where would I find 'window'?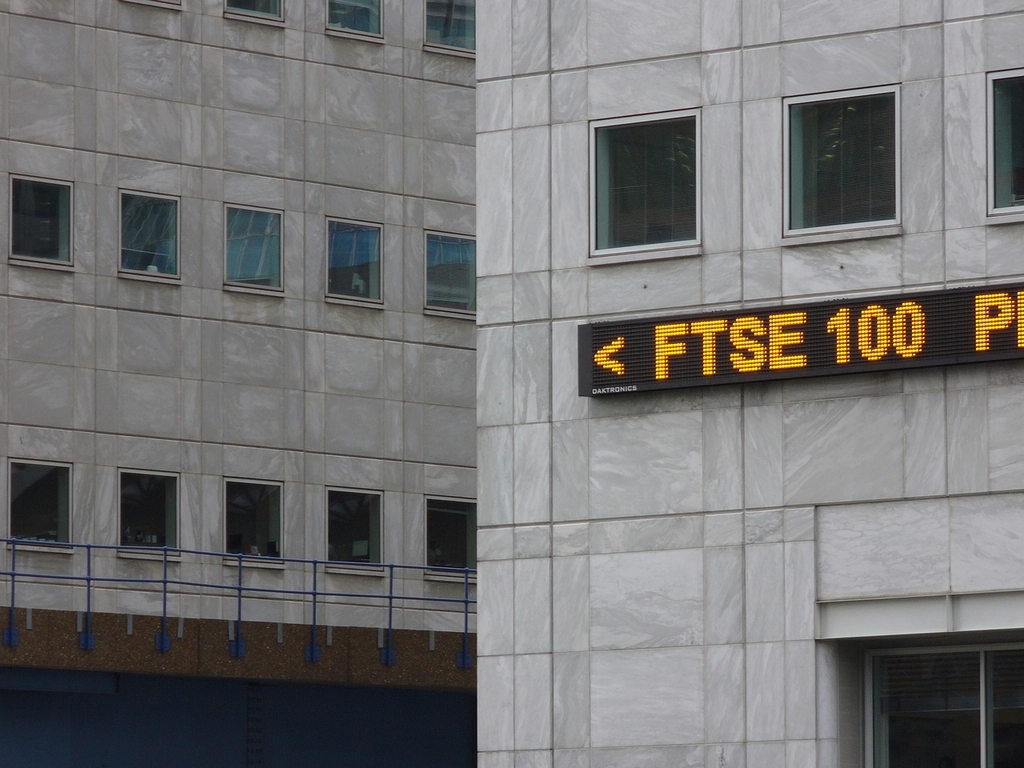
At select_region(590, 105, 699, 264).
